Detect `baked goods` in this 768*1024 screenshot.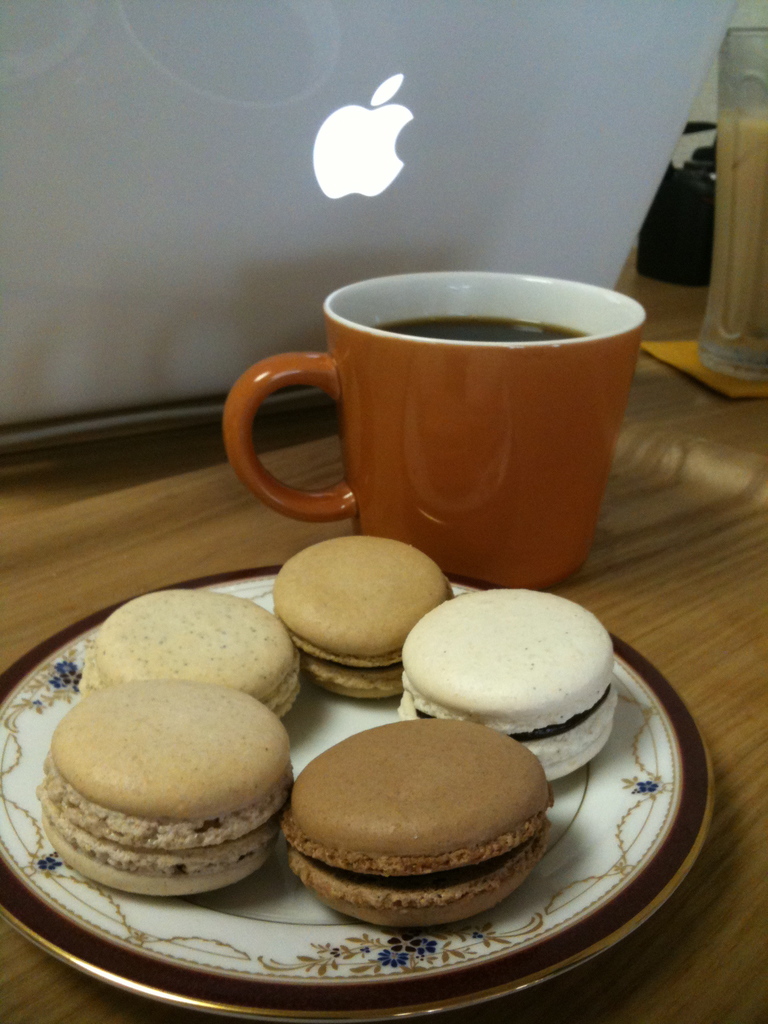
Detection: x1=271, y1=533, x2=451, y2=701.
